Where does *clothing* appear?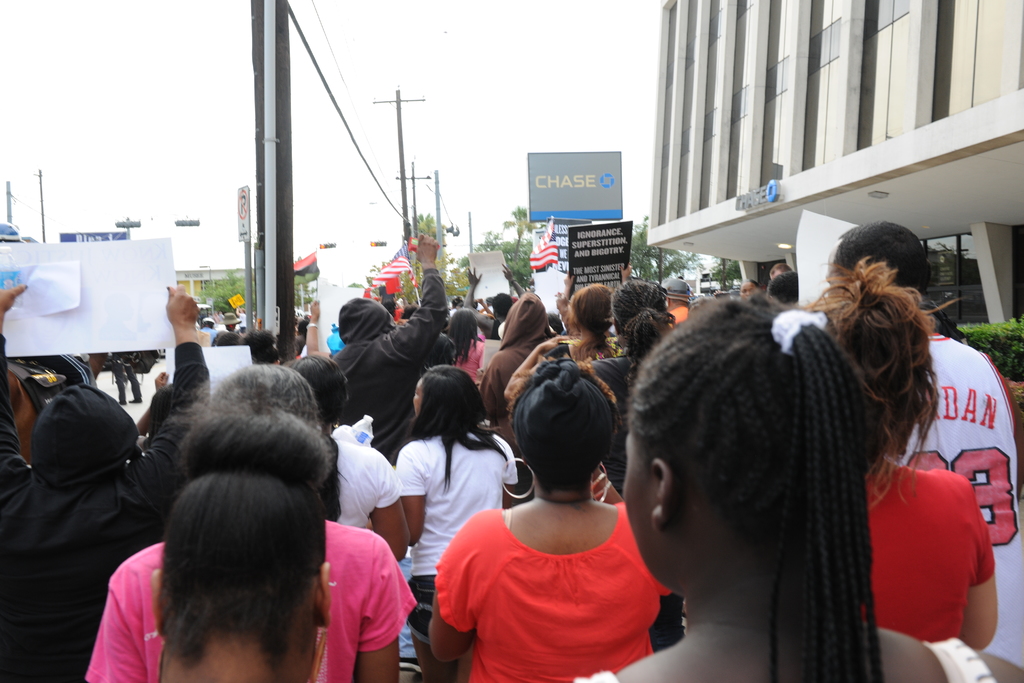
Appears at x1=897, y1=325, x2=1023, y2=674.
